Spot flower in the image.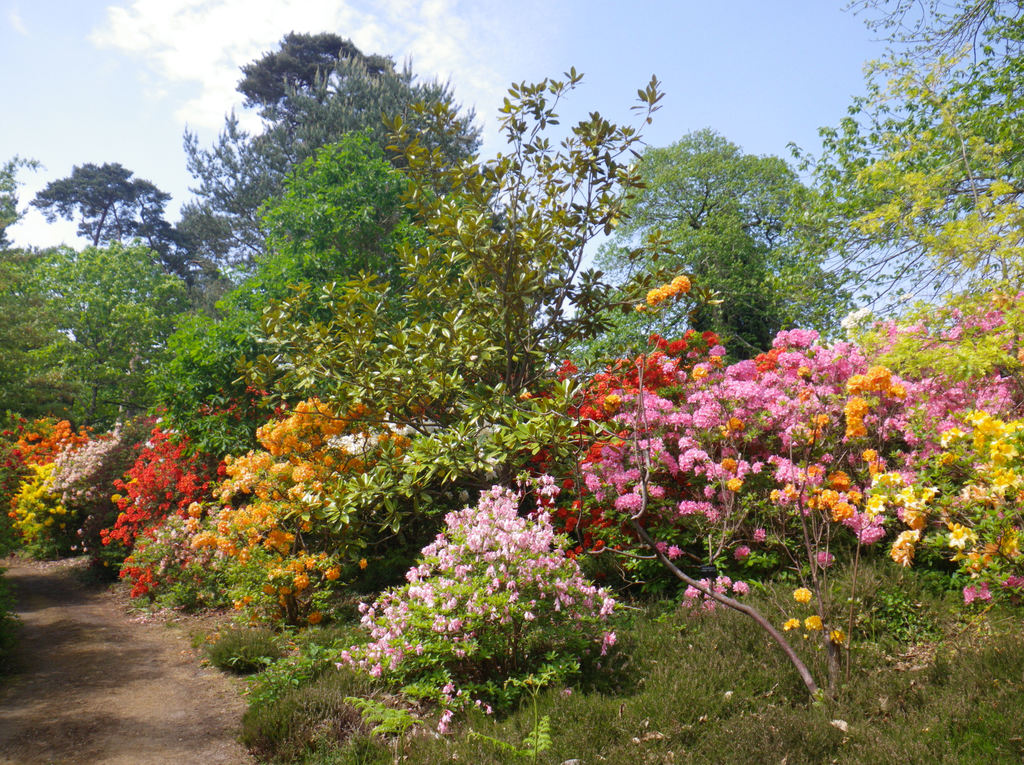
flower found at region(659, 285, 676, 294).
